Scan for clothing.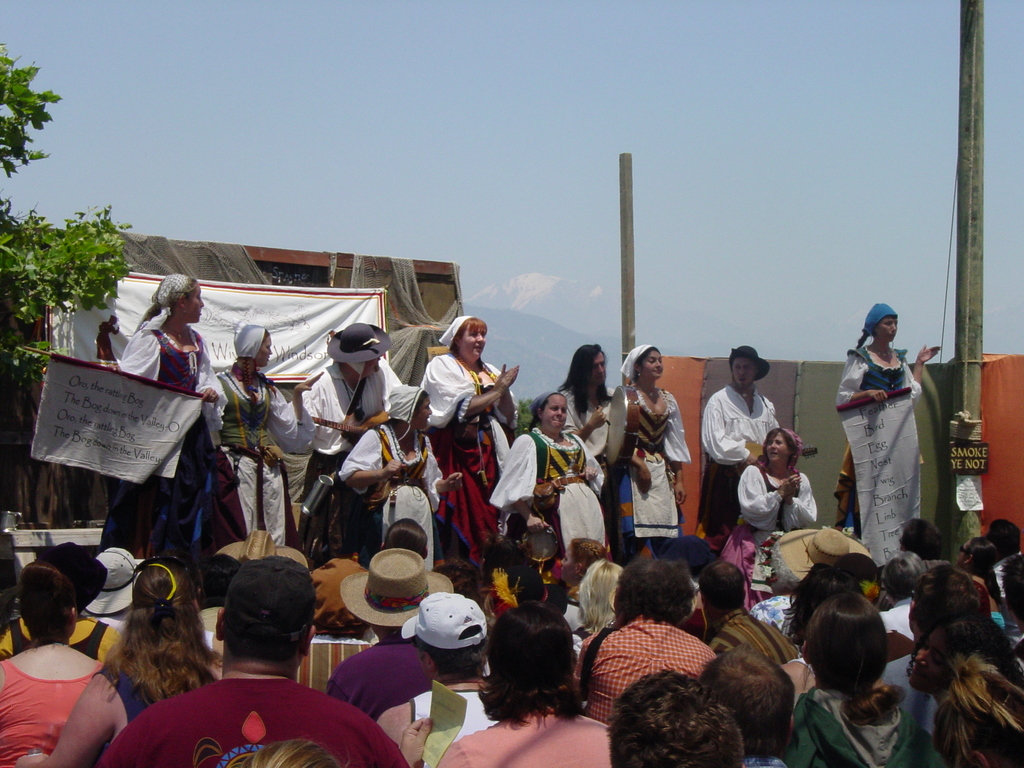
Scan result: [left=561, top=383, right=618, bottom=463].
